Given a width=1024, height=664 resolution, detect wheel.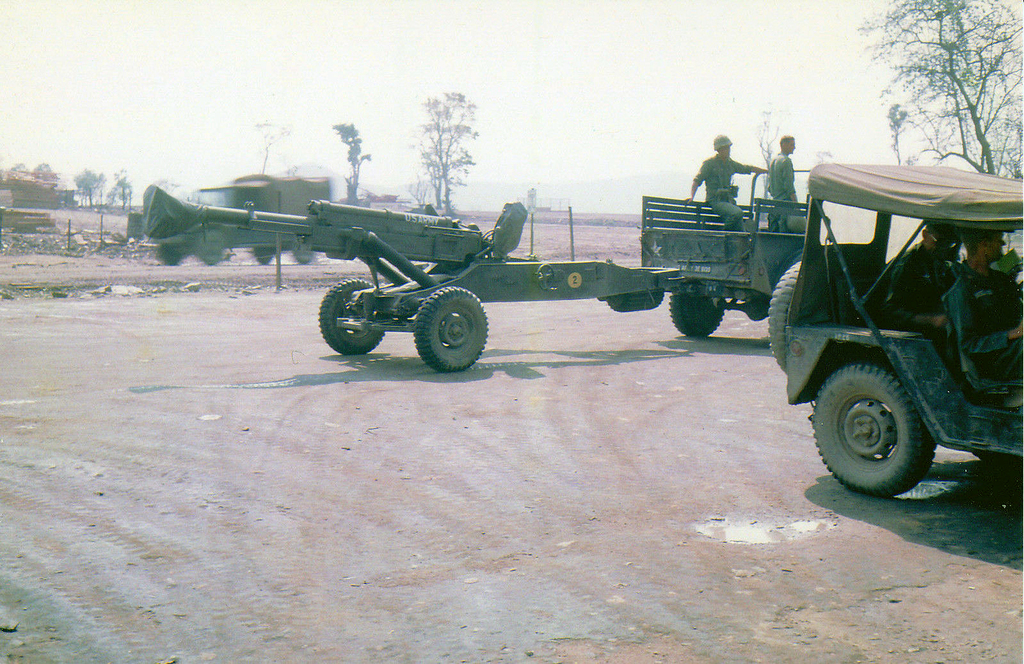
412/285/488/371.
